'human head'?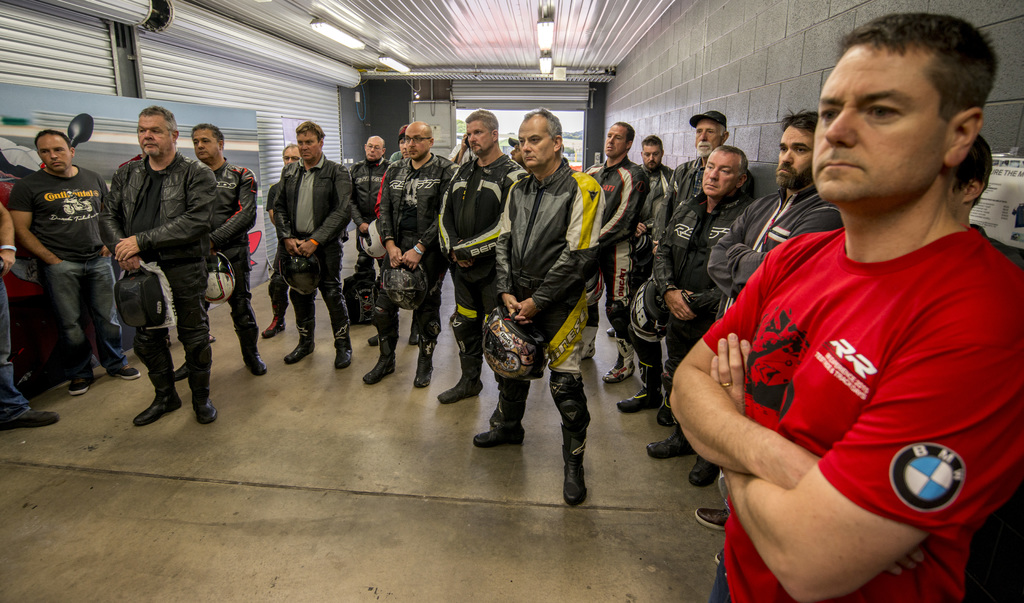
[509, 138, 525, 164]
